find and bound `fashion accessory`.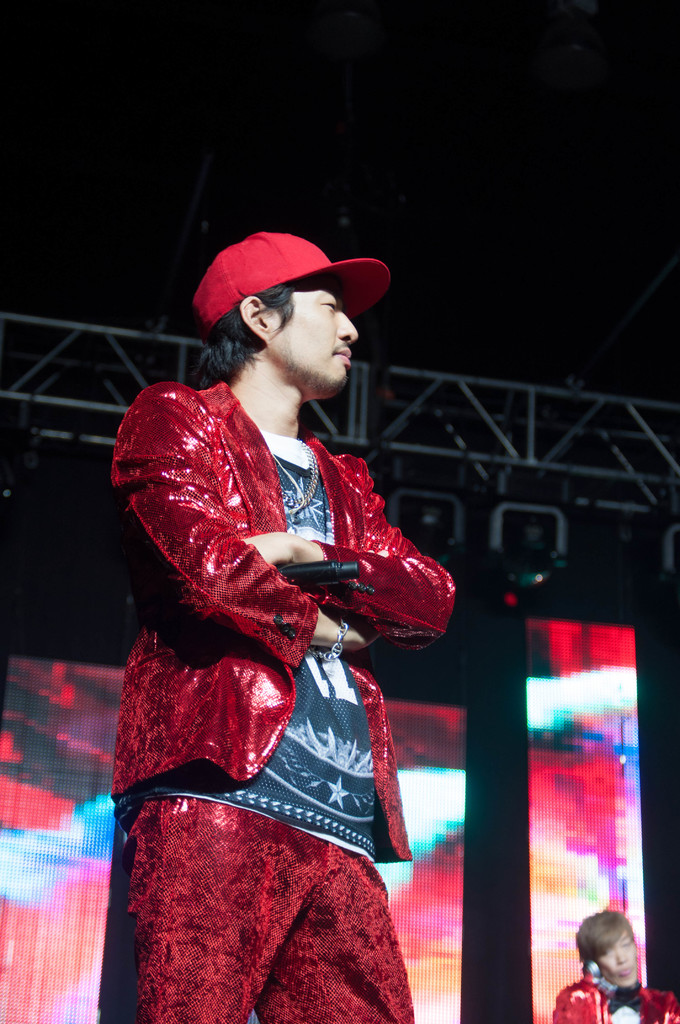
Bound: Rect(190, 228, 391, 346).
